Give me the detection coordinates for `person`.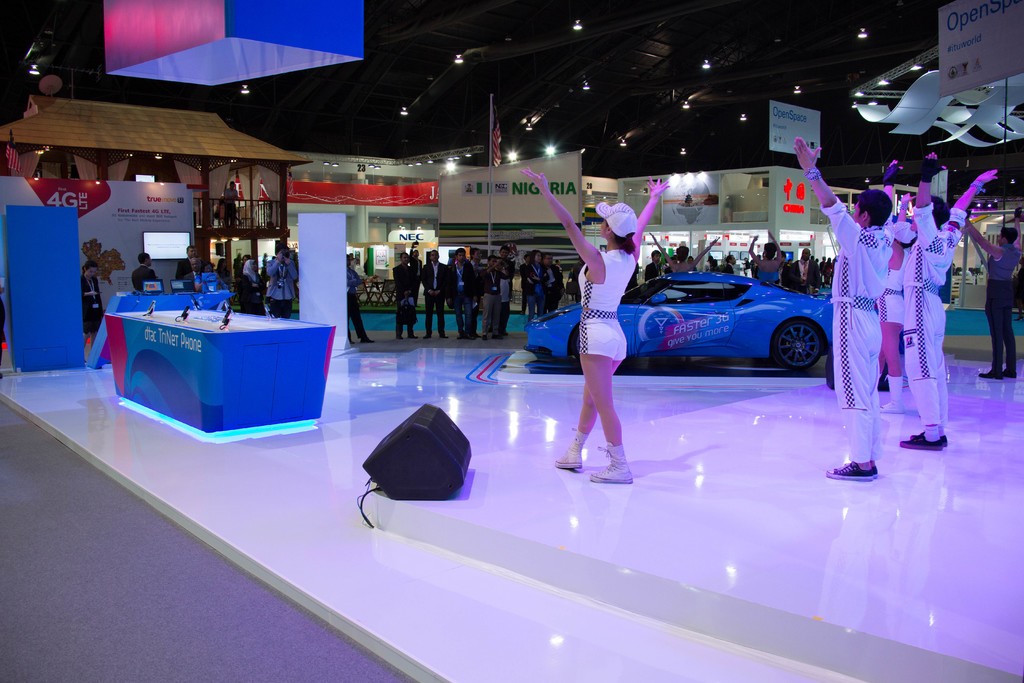
BBox(450, 247, 476, 340).
